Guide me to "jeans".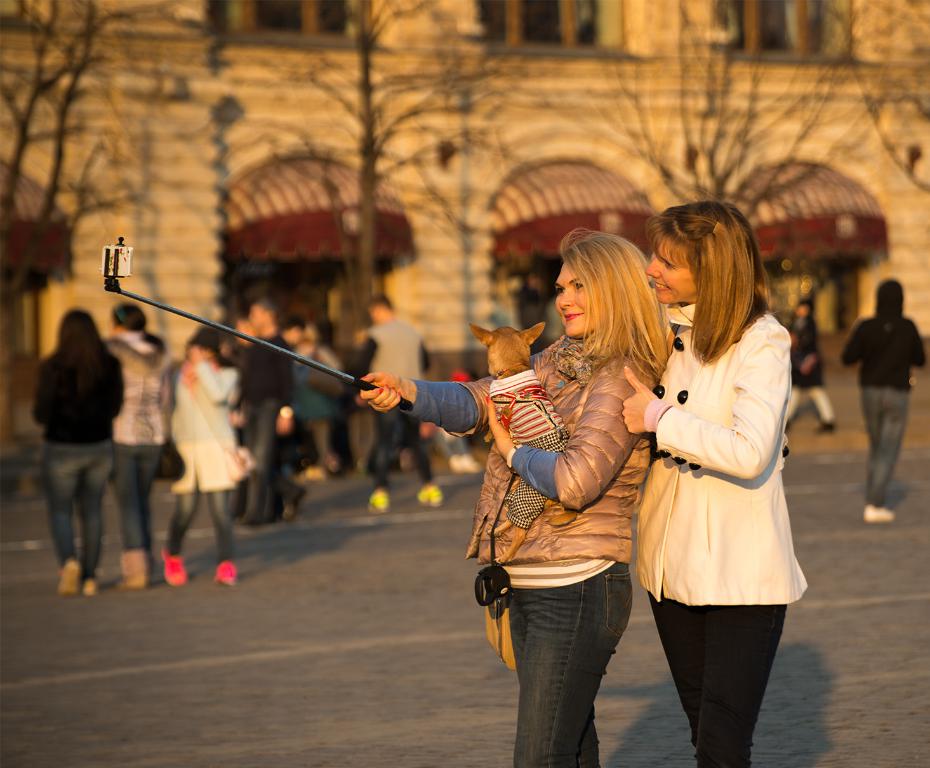
Guidance: <box>245,397,311,515</box>.
